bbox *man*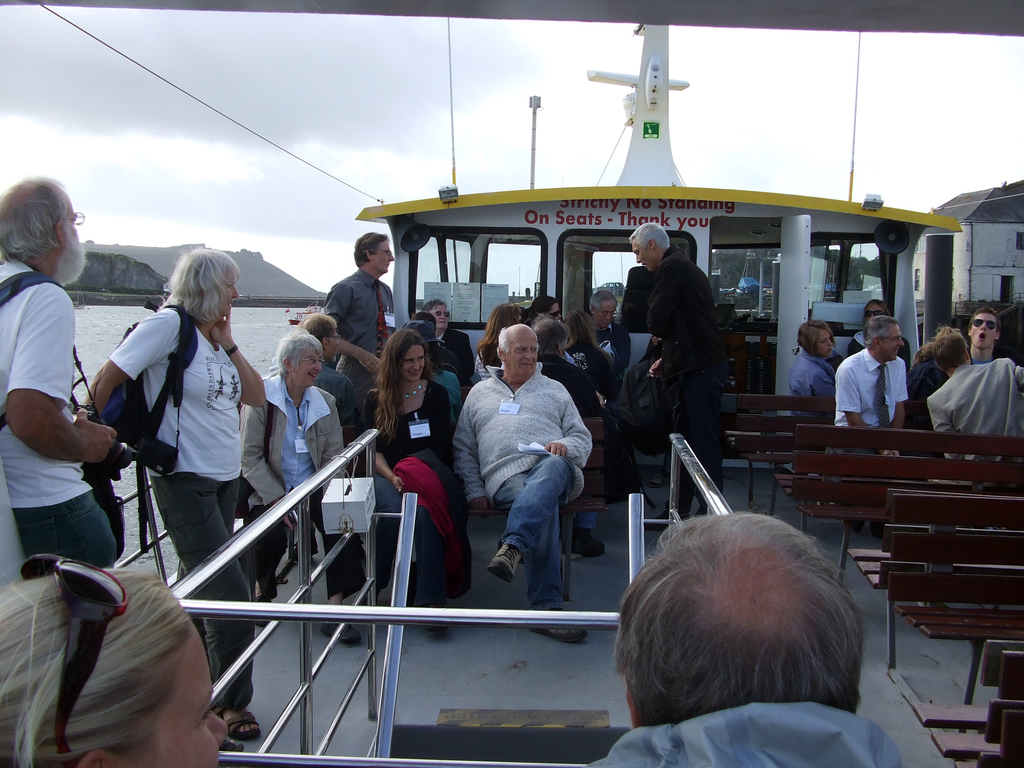
select_region(925, 328, 1023, 461)
